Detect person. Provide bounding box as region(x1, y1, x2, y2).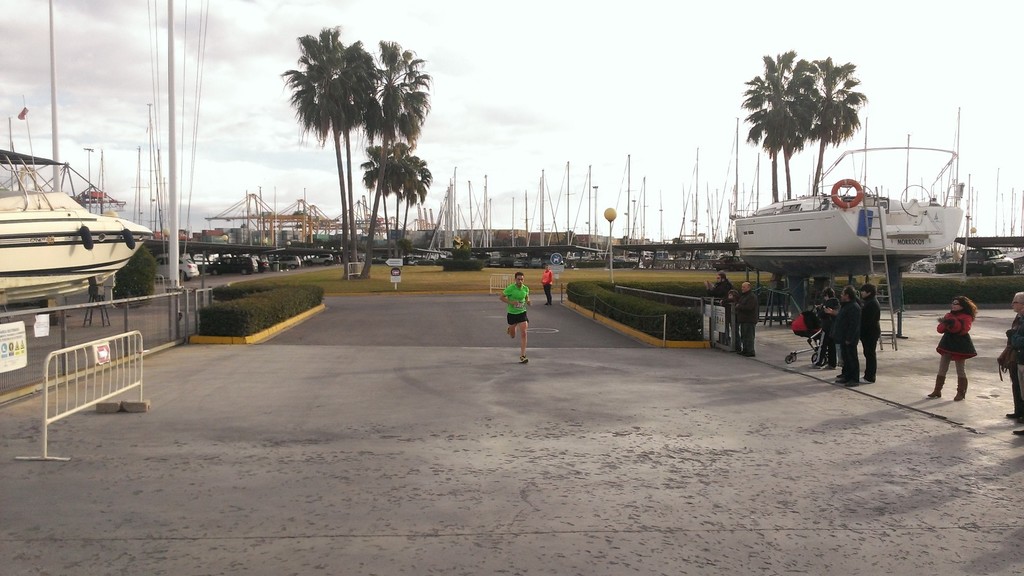
region(996, 289, 1023, 419).
